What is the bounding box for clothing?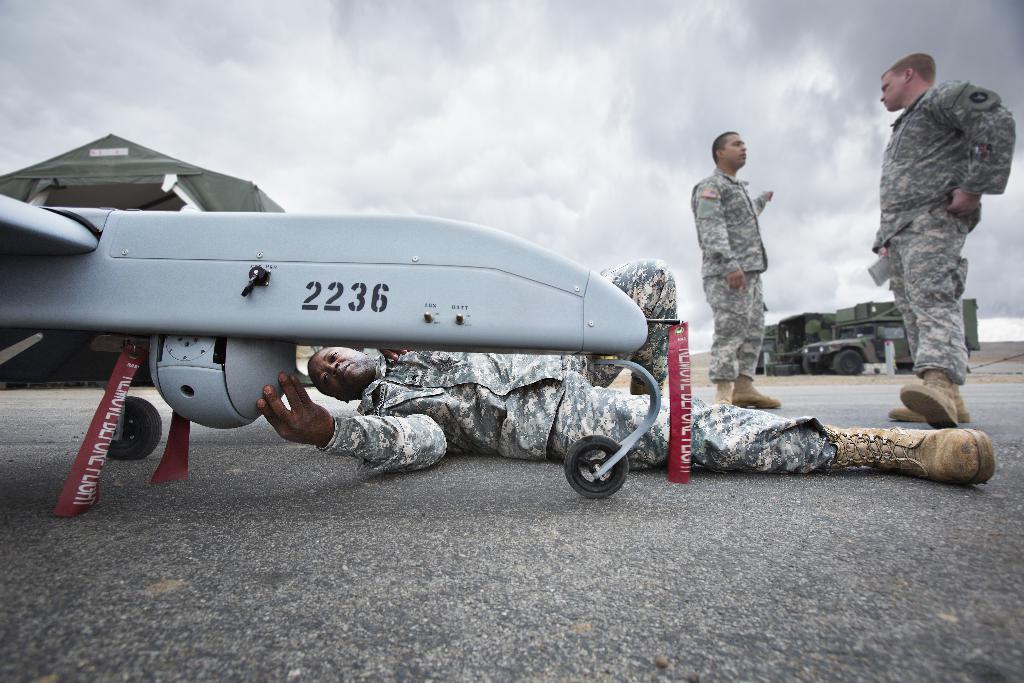
bbox(682, 161, 776, 377).
